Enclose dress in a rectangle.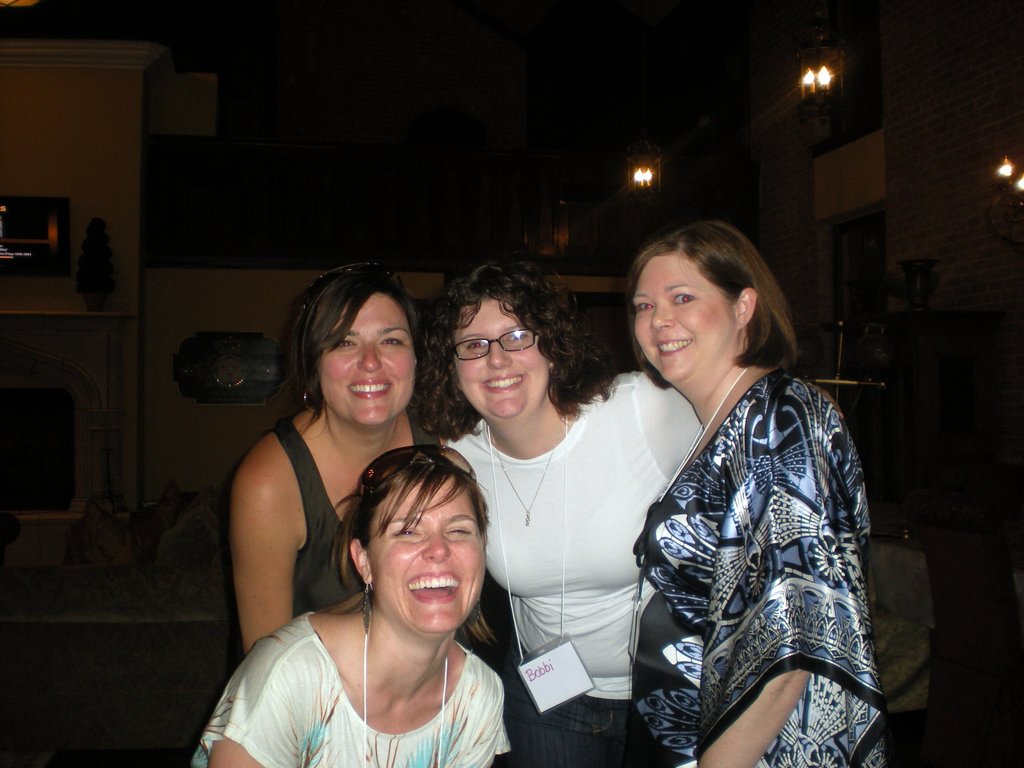
l=629, t=372, r=884, b=767.
